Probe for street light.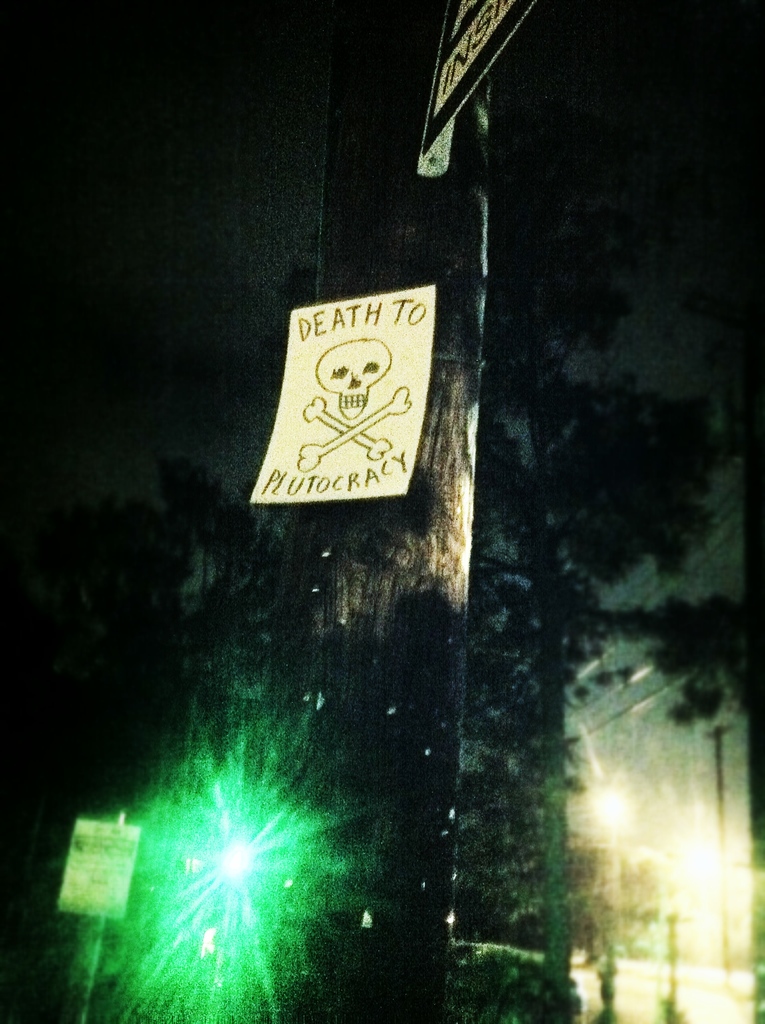
Probe result: [580, 769, 641, 1023].
